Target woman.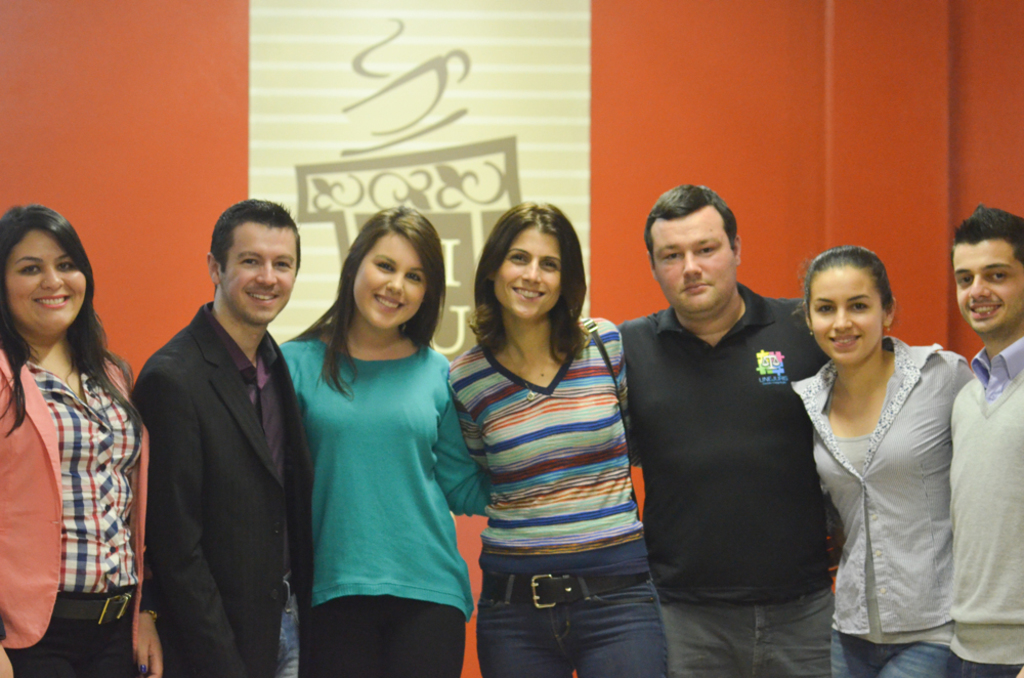
Target region: x1=0 y1=205 x2=172 y2=677.
